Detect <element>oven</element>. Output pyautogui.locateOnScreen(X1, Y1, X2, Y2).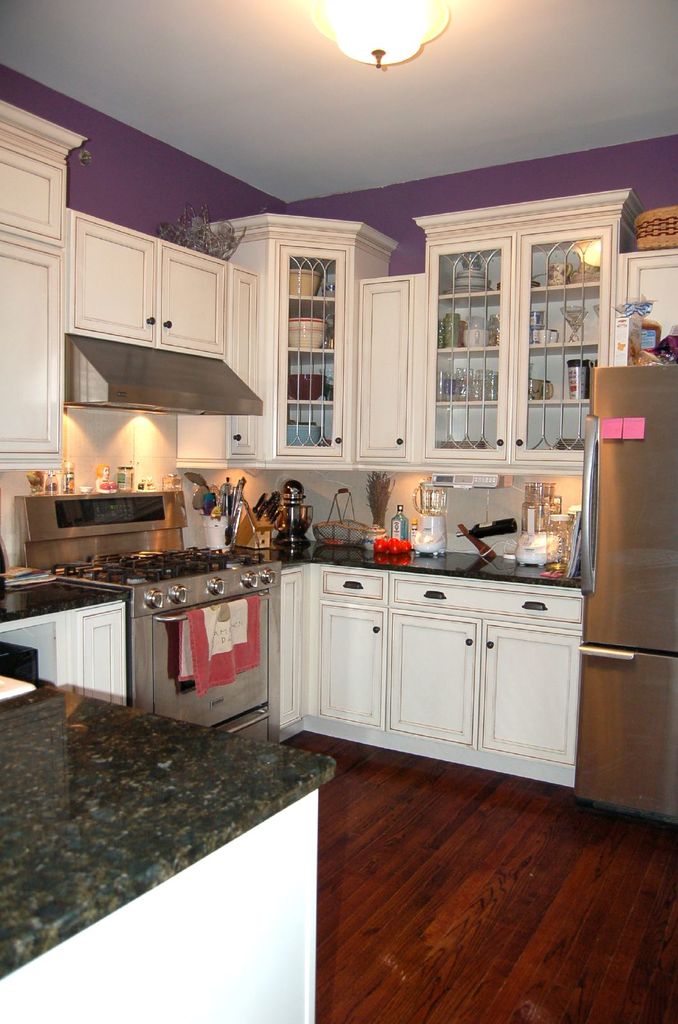
pyautogui.locateOnScreen(130, 558, 276, 729).
